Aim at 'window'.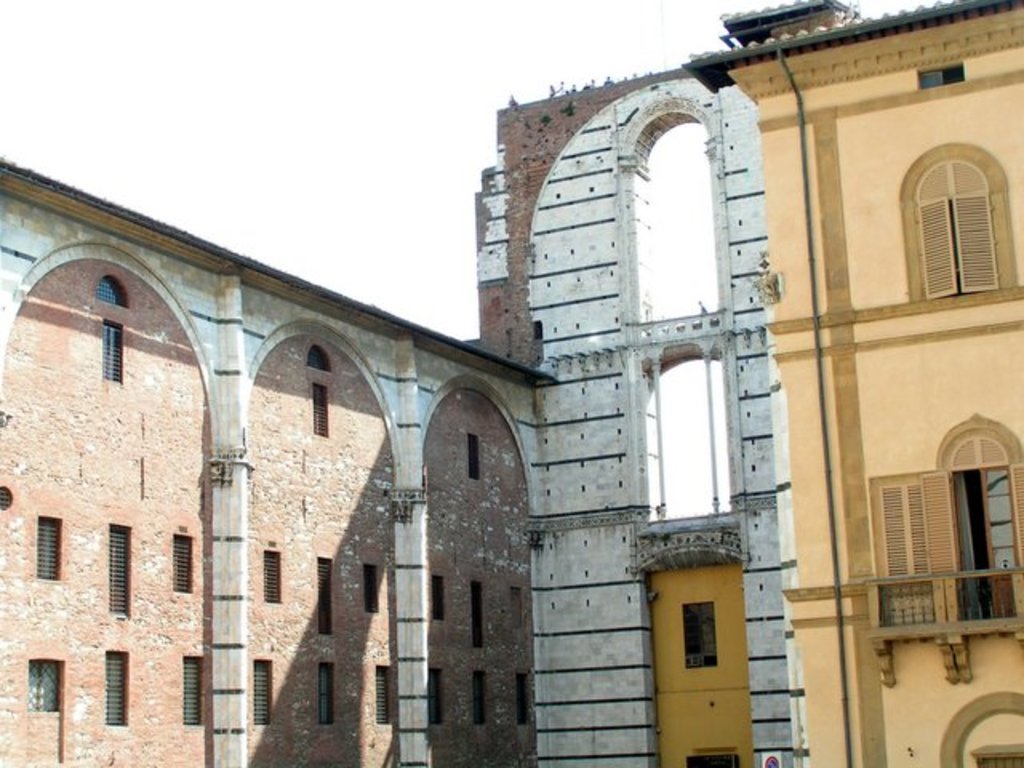
Aimed at rect(474, 672, 480, 722).
